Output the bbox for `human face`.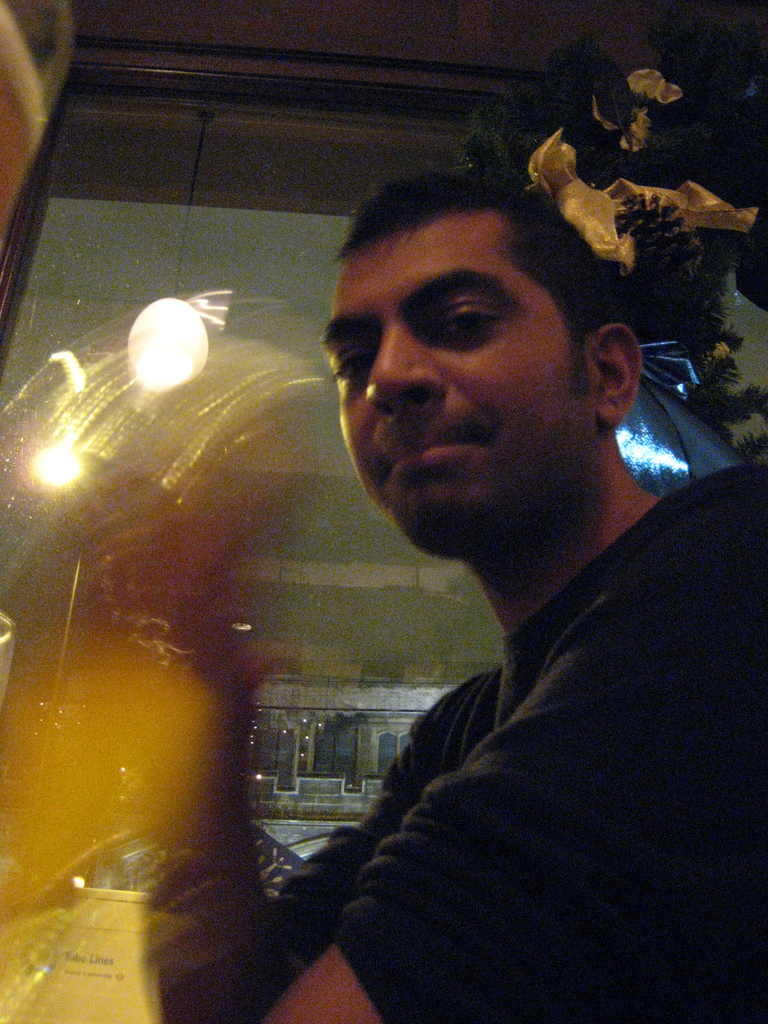
bbox(321, 223, 592, 559).
